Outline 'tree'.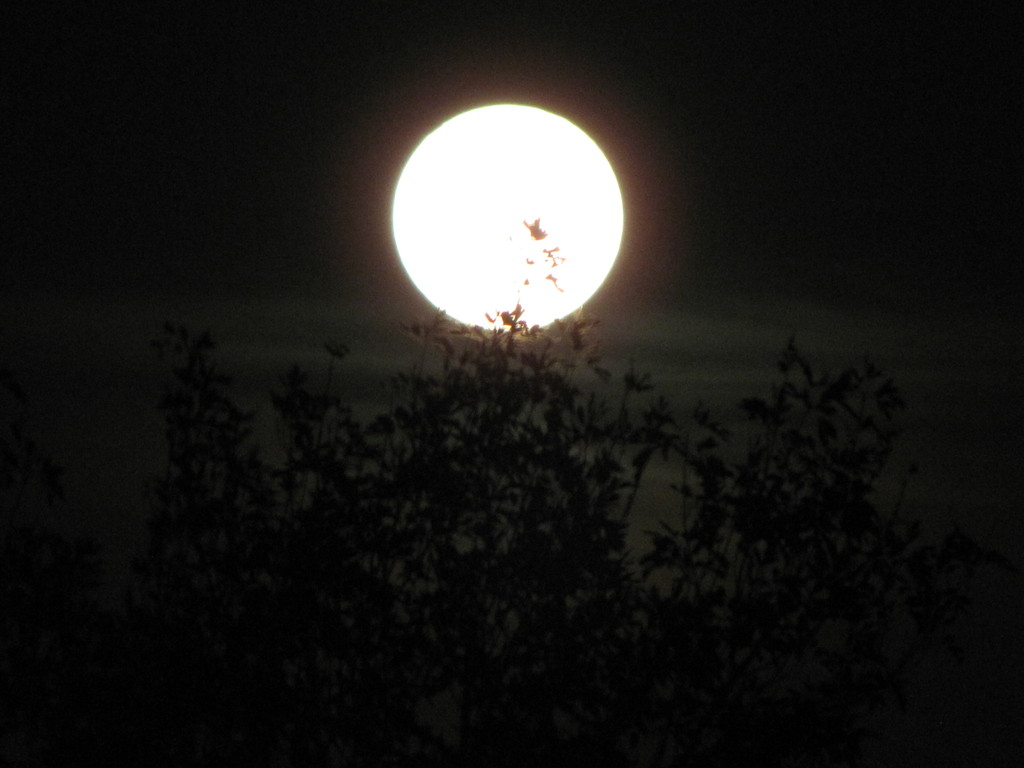
Outline: Rect(608, 344, 1001, 767).
